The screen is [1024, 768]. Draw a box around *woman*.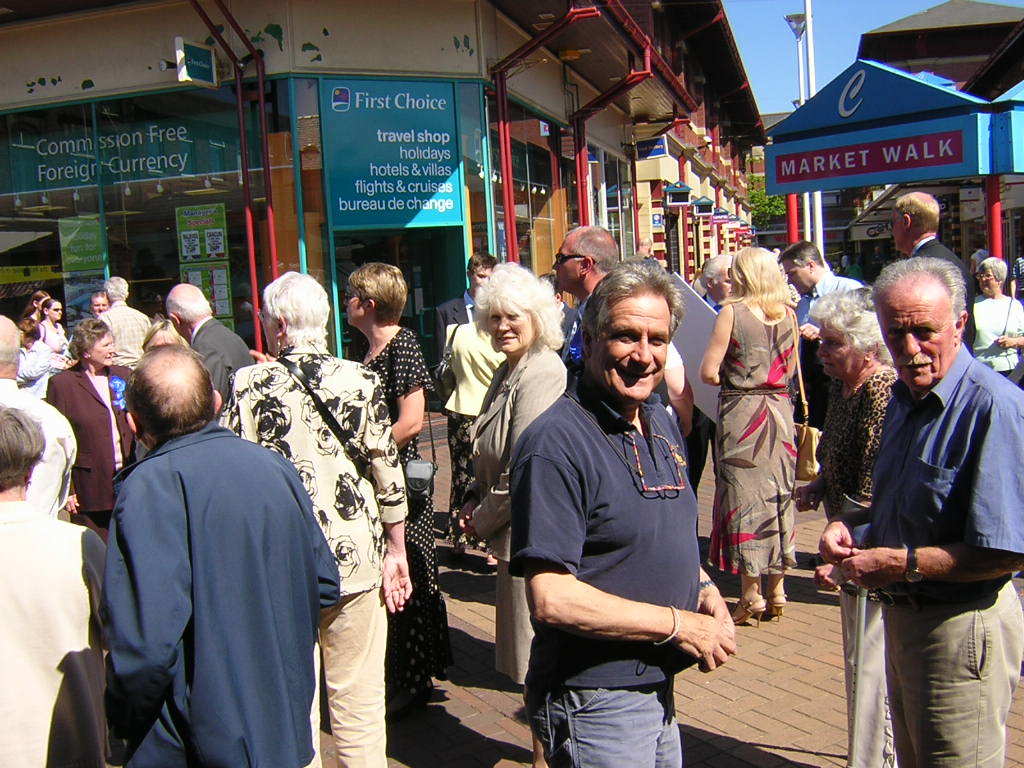
box=[715, 239, 813, 633].
